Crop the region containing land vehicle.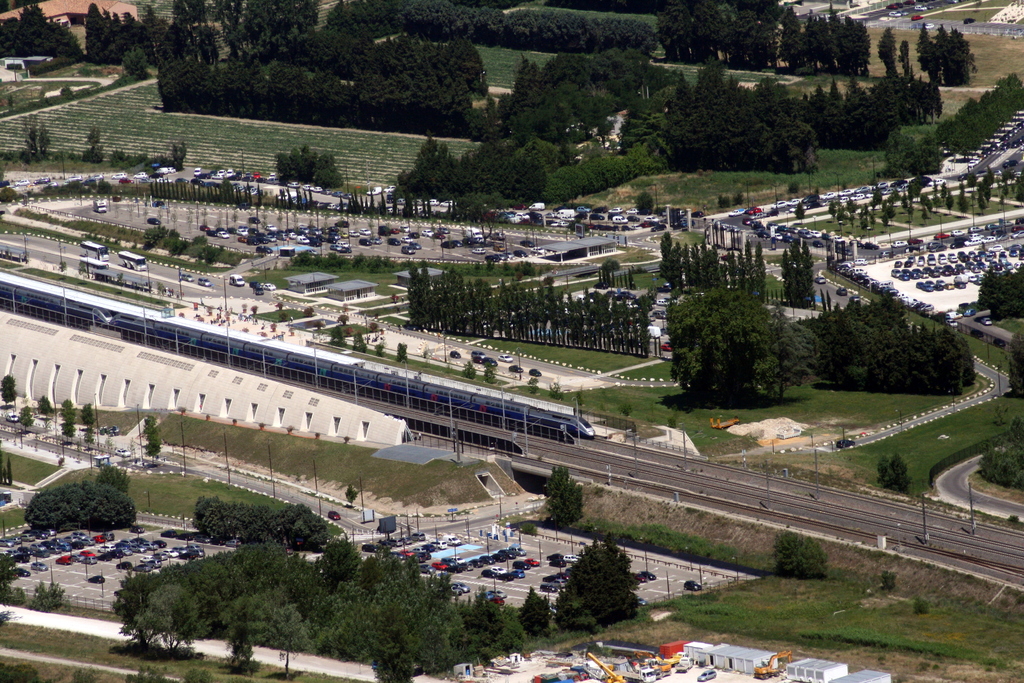
Crop region: Rect(327, 511, 340, 522).
